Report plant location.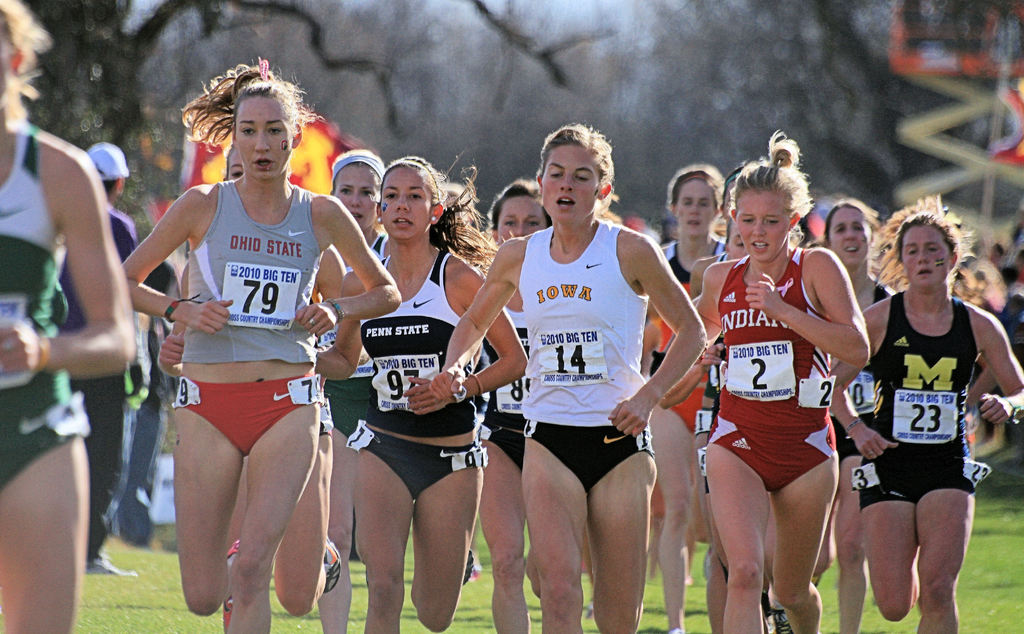
Report: <bbox>570, 567, 604, 632</bbox>.
